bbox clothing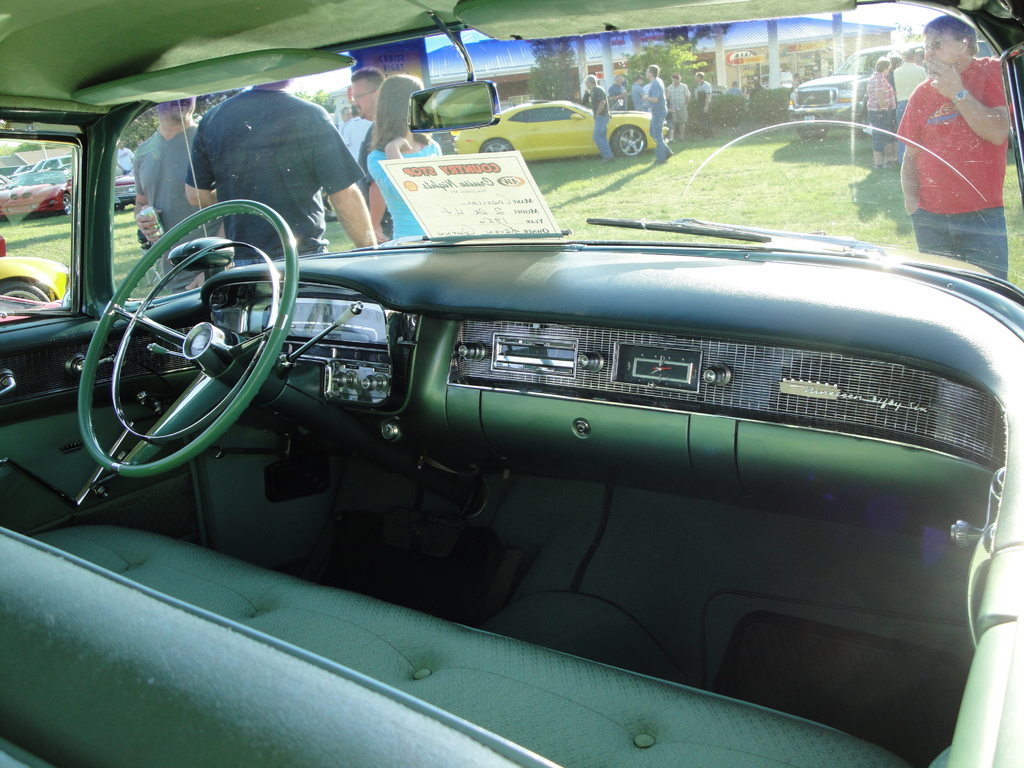
Rect(353, 138, 442, 245)
